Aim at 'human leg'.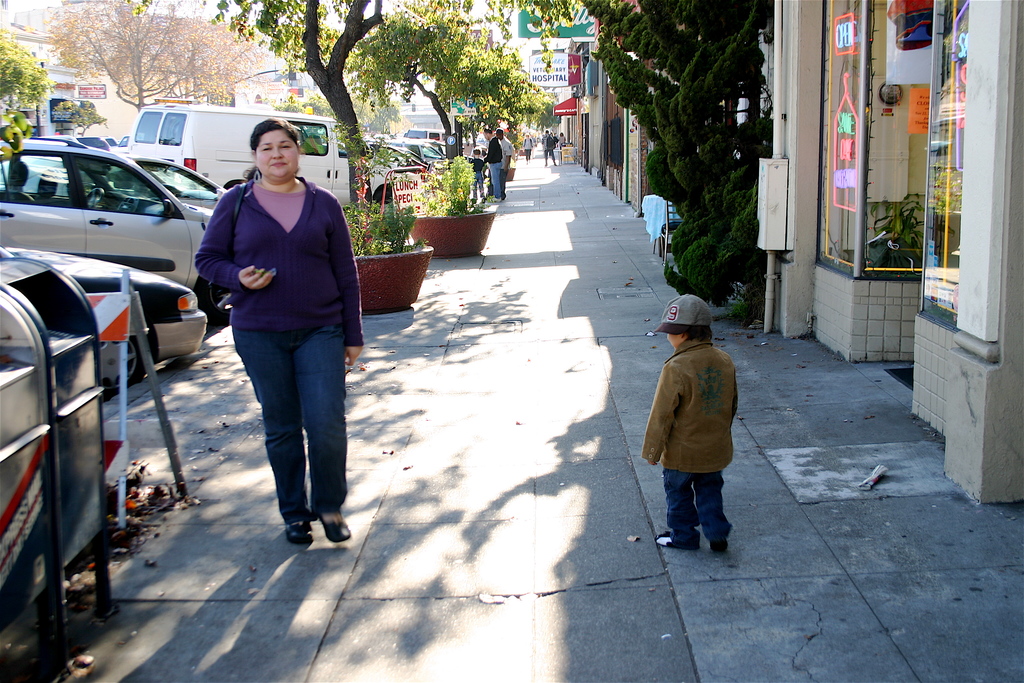
Aimed at 700/450/725/551.
